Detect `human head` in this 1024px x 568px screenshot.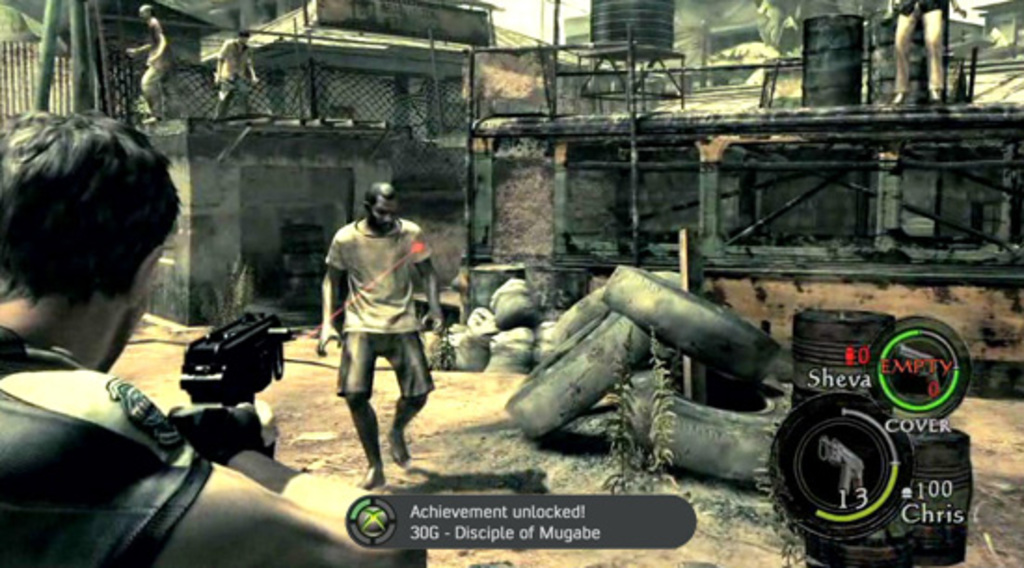
Detection: rect(238, 22, 251, 43).
